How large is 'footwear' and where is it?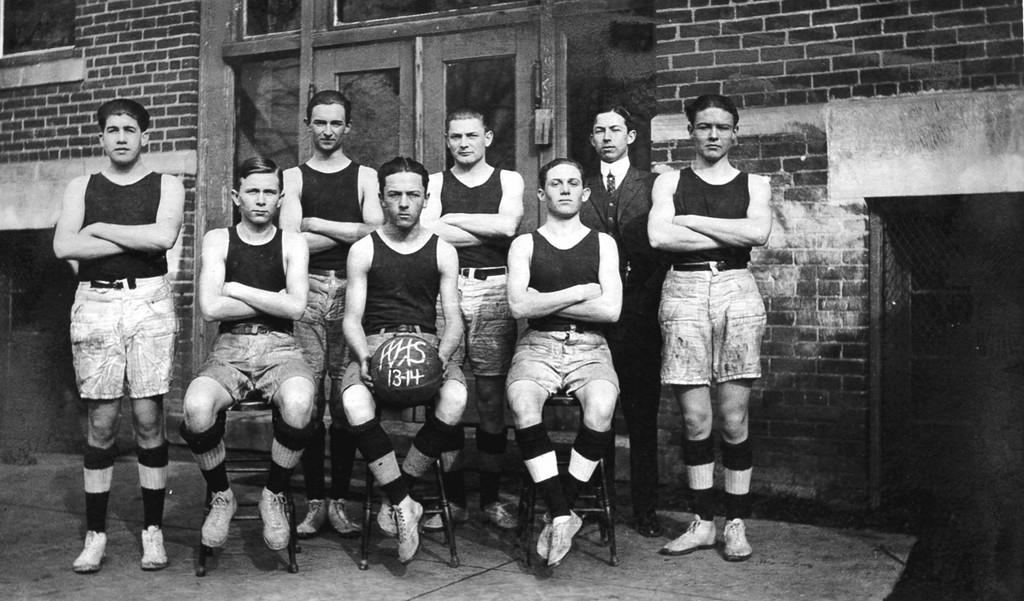
Bounding box: (396, 493, 425, 563).
